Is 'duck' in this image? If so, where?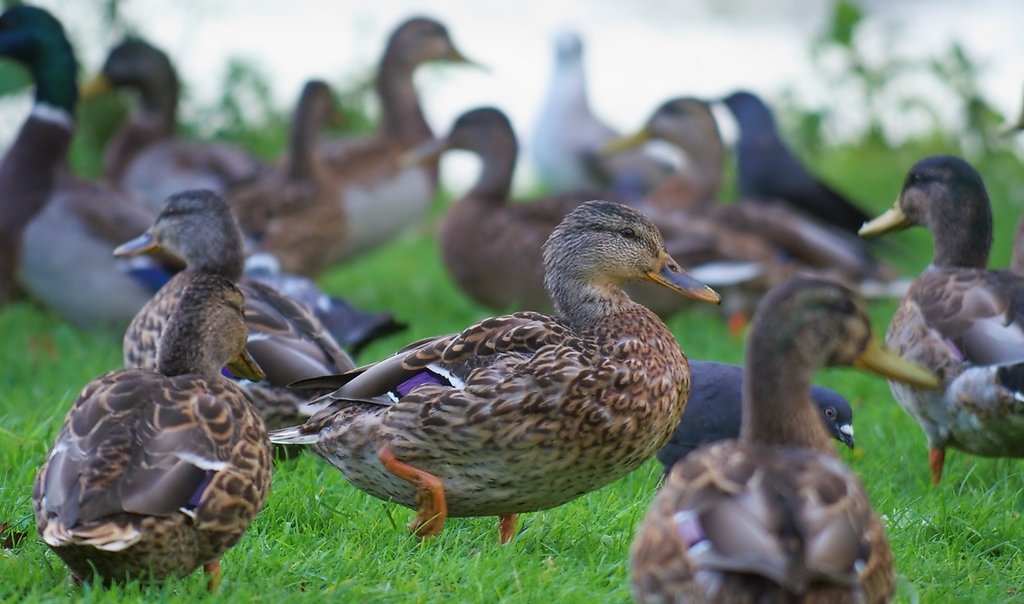
Yes, at [286, 194, 737, 584].
